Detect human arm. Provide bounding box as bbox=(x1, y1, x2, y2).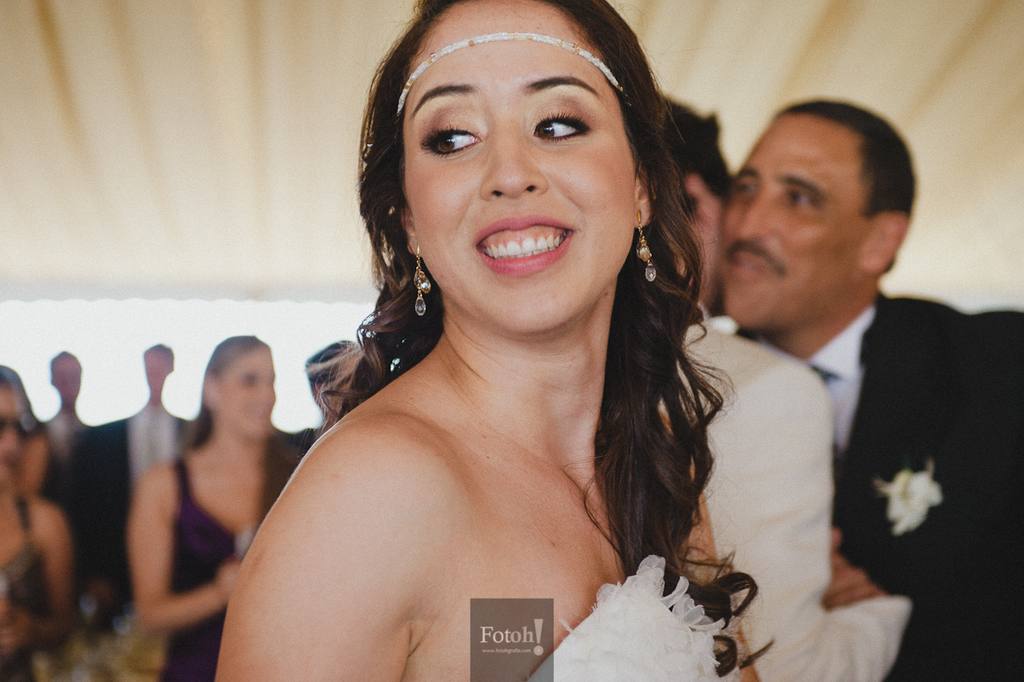
bbox=(686, 461, 760, 681).
